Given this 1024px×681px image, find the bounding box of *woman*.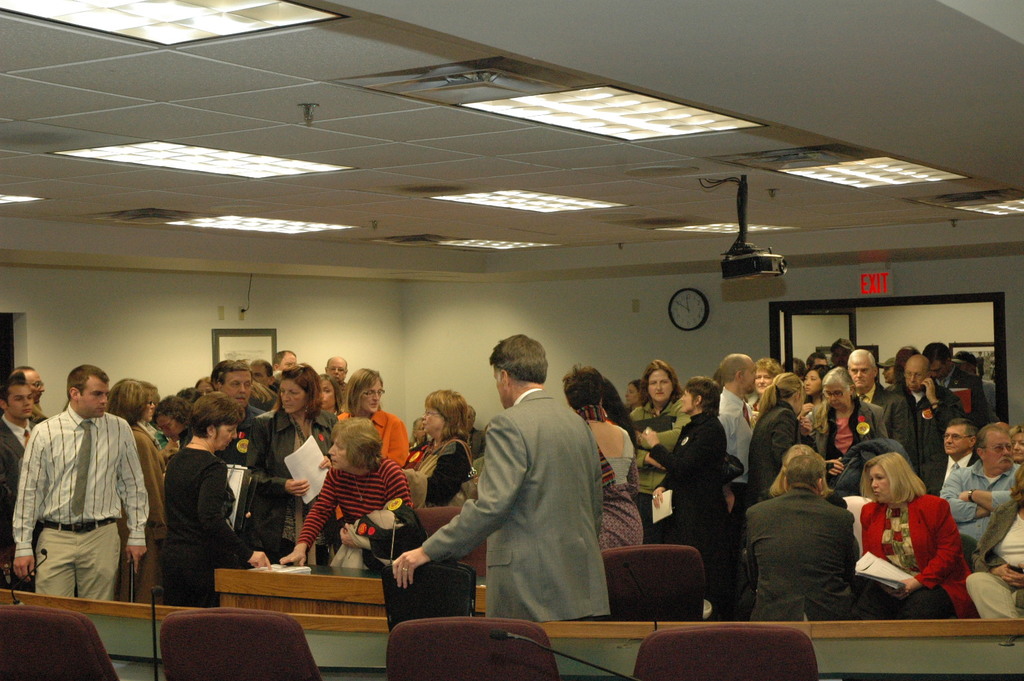
l=761, t=437, r=856, b=505.
